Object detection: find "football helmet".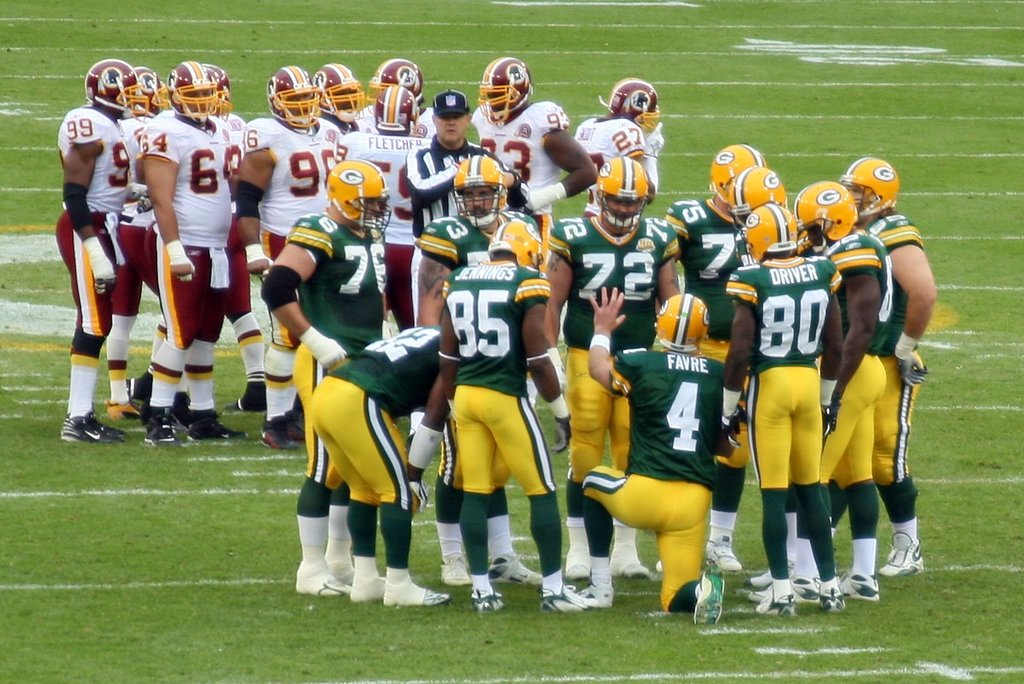
bbox(321, 158, 393, 242).
